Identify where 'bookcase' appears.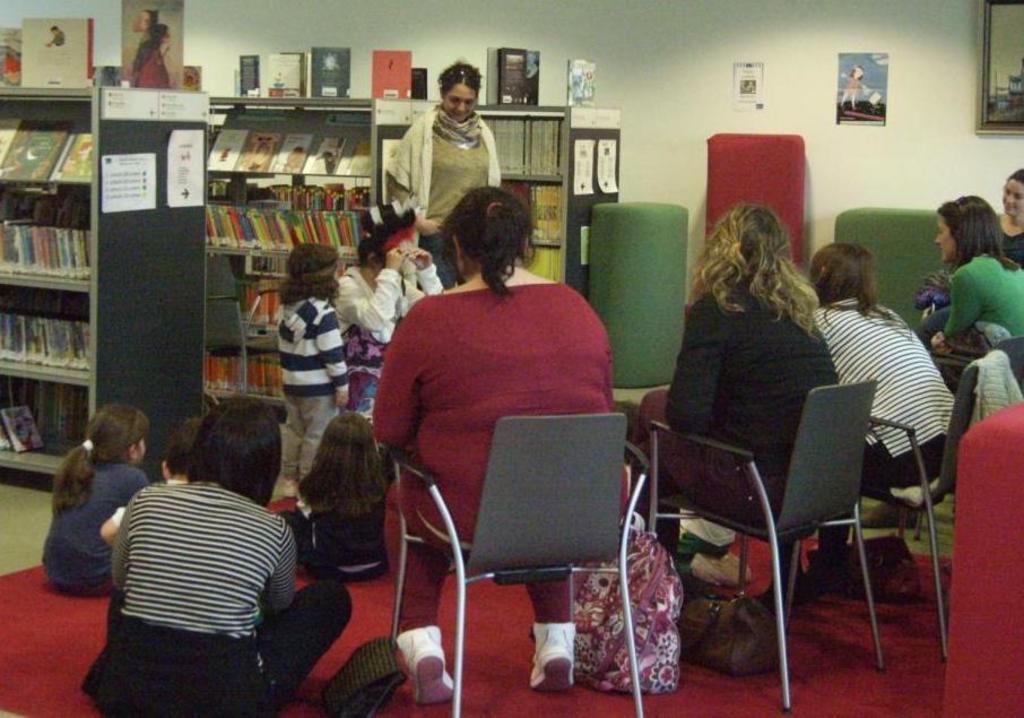
Appears at [208, 90, 409, 406].
